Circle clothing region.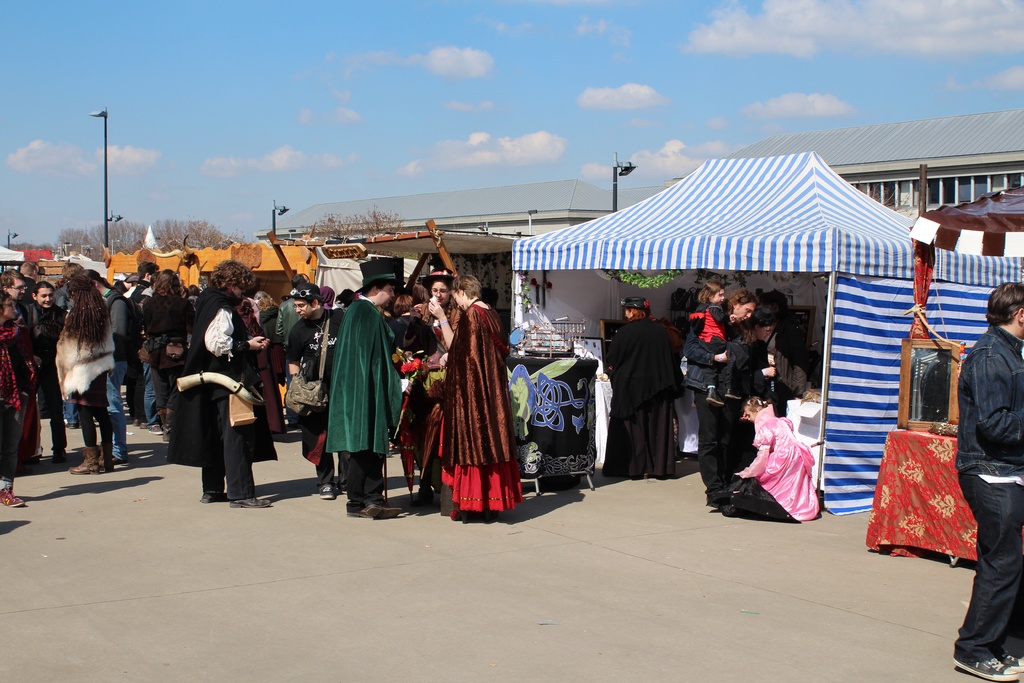
Region: box(387, 313, 412, 350).
